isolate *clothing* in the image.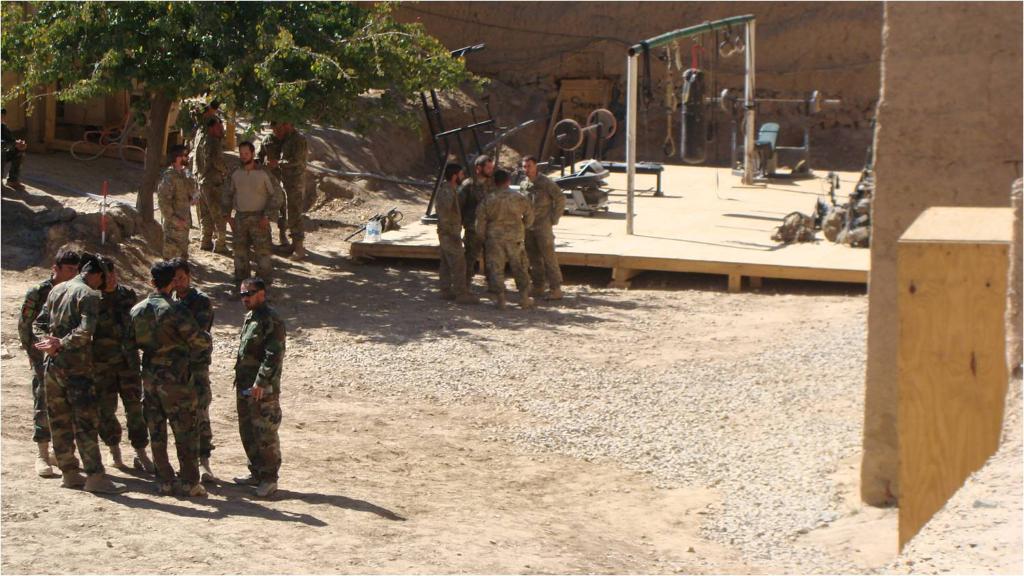
Isolated region: bbox(160, 159, 196, 267).
